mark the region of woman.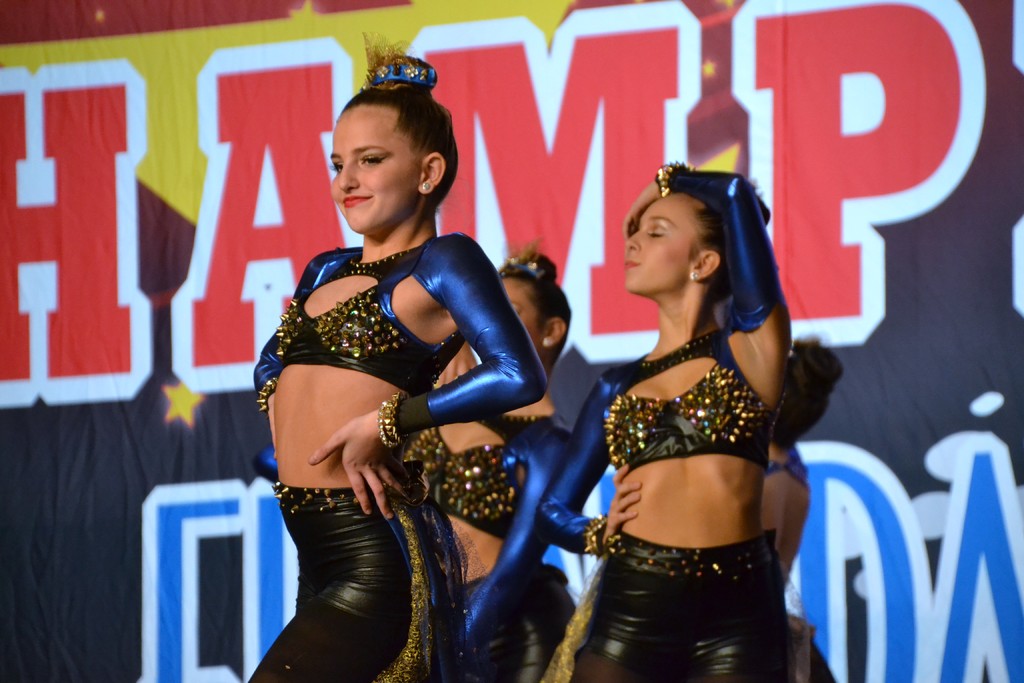
Region: pyautogui.locateOnScreen(220, 34, 558, 682).
